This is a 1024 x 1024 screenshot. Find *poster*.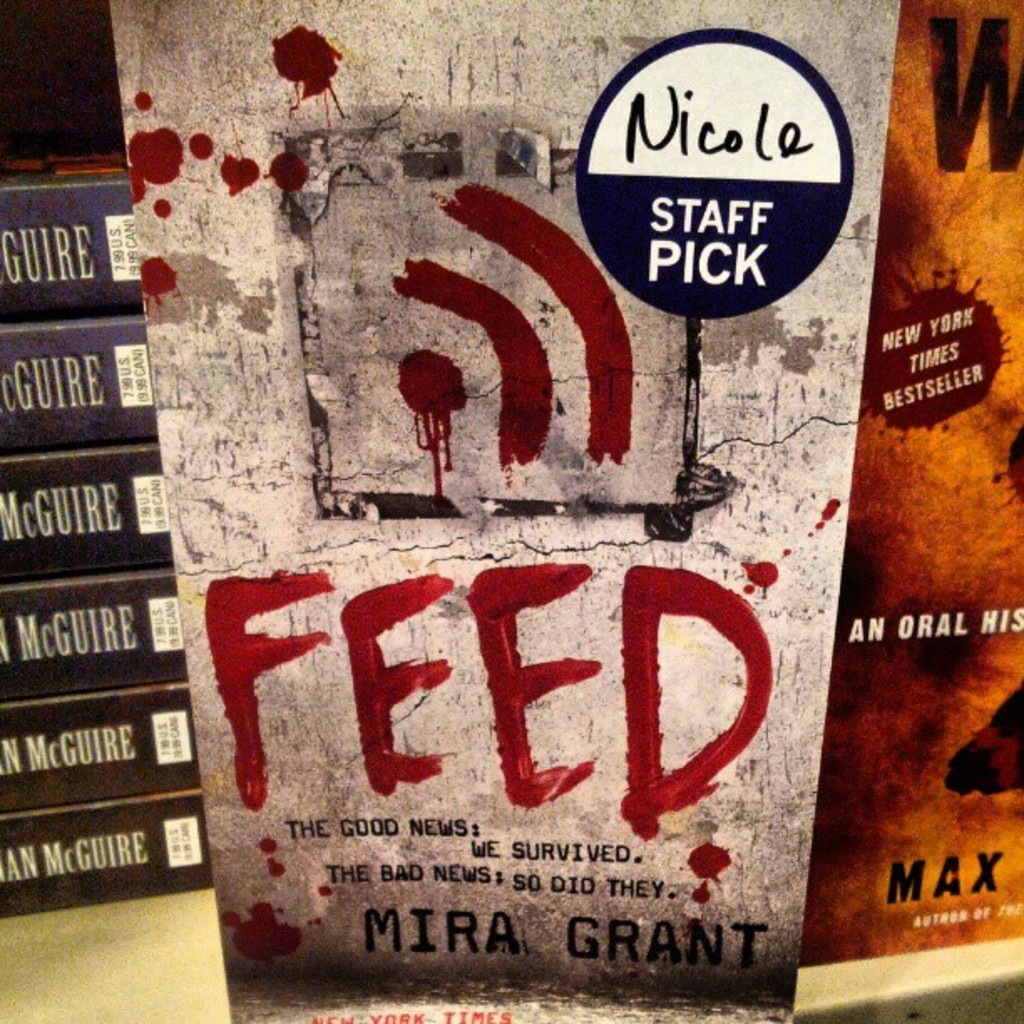
Bounding box: (109,0,904,1022).
